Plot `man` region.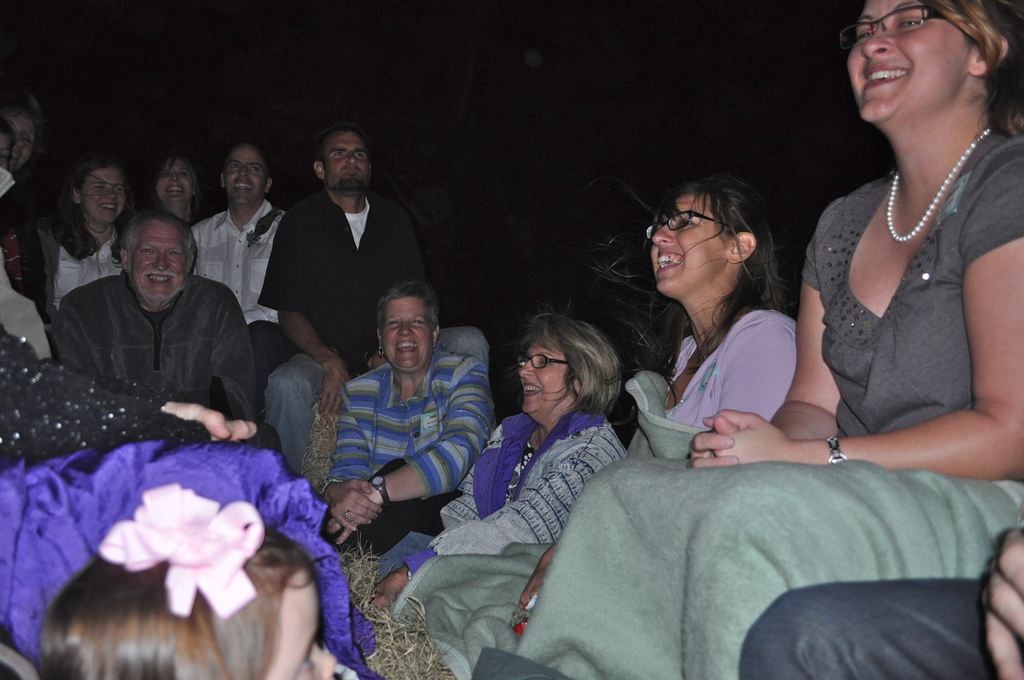
Plotted at region(184, 139, 294, 404).
